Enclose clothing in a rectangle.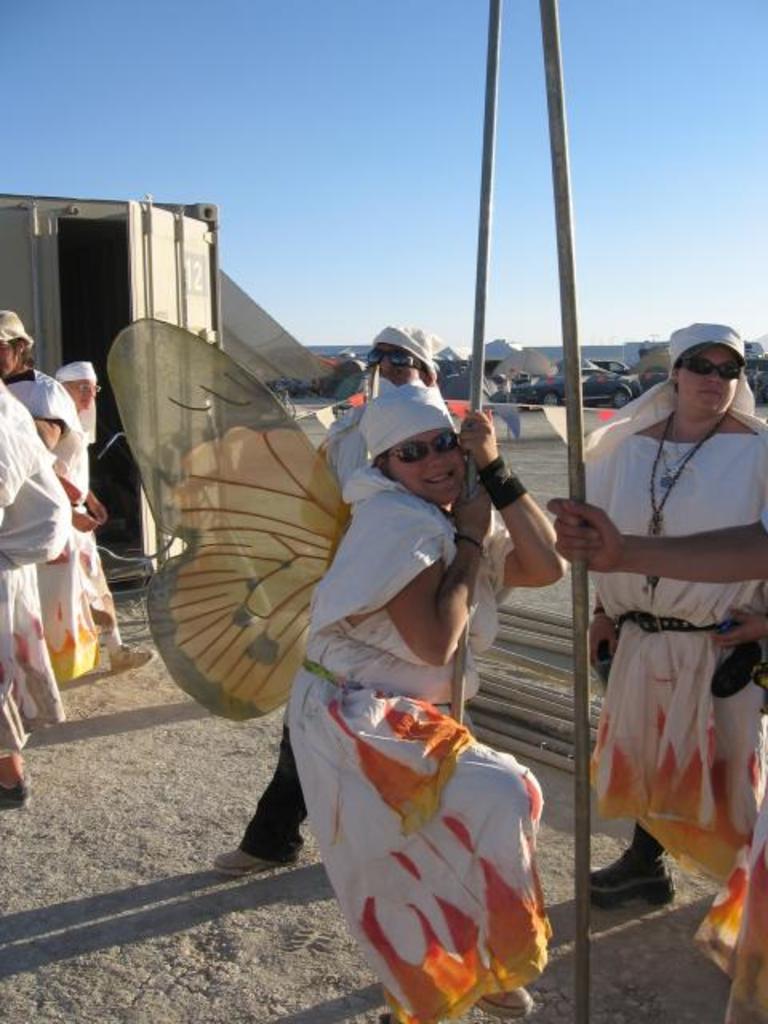
left=0, top=389, right=66, bottom=755.
